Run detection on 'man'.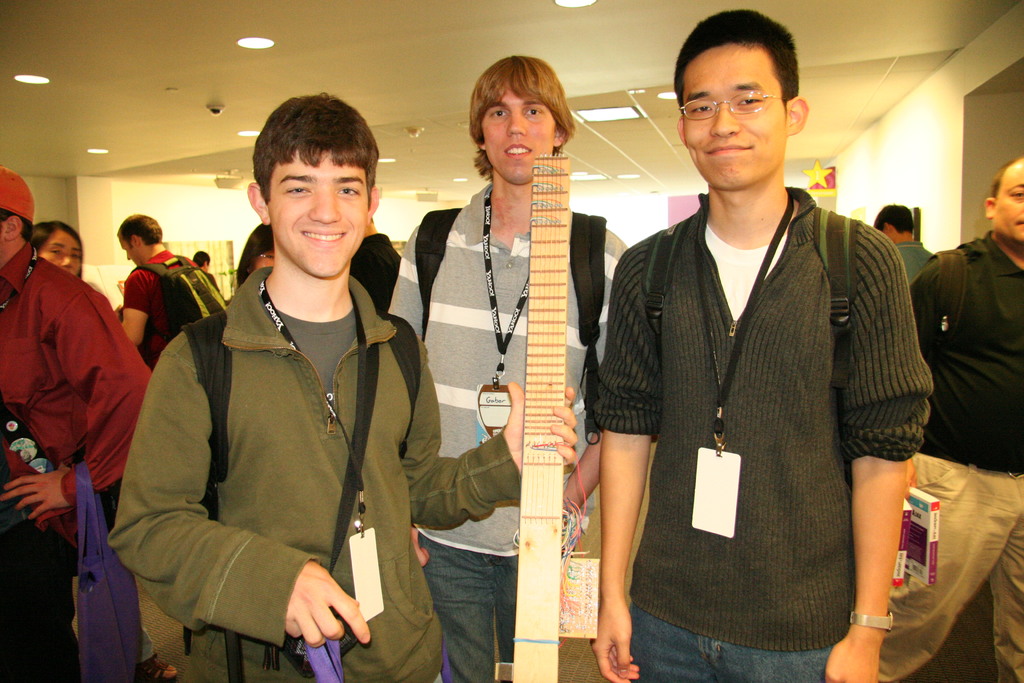
Result: [x1=875, y1=205, x2=932, y2=284].
